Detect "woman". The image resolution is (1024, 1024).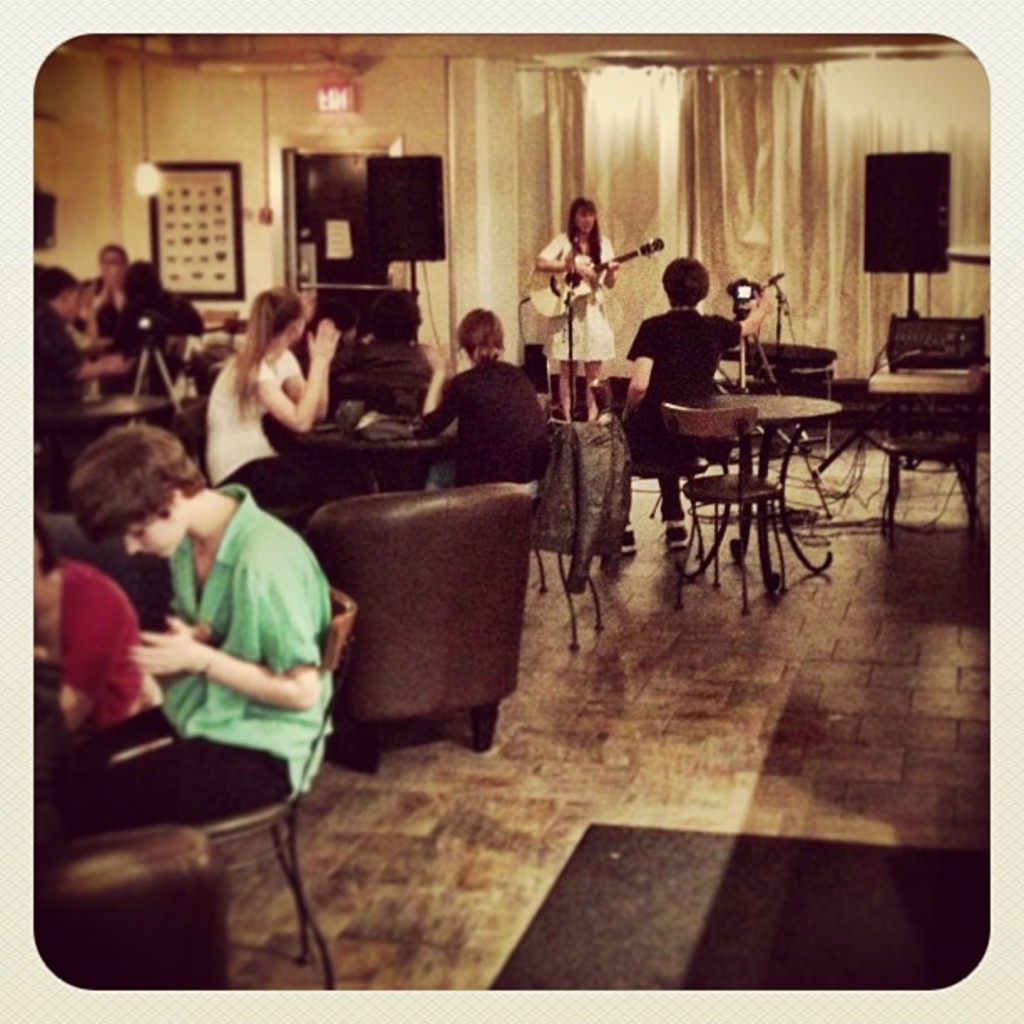
{"x1": 201, "y1": 284, "x2": 336, "y2": 492}.
